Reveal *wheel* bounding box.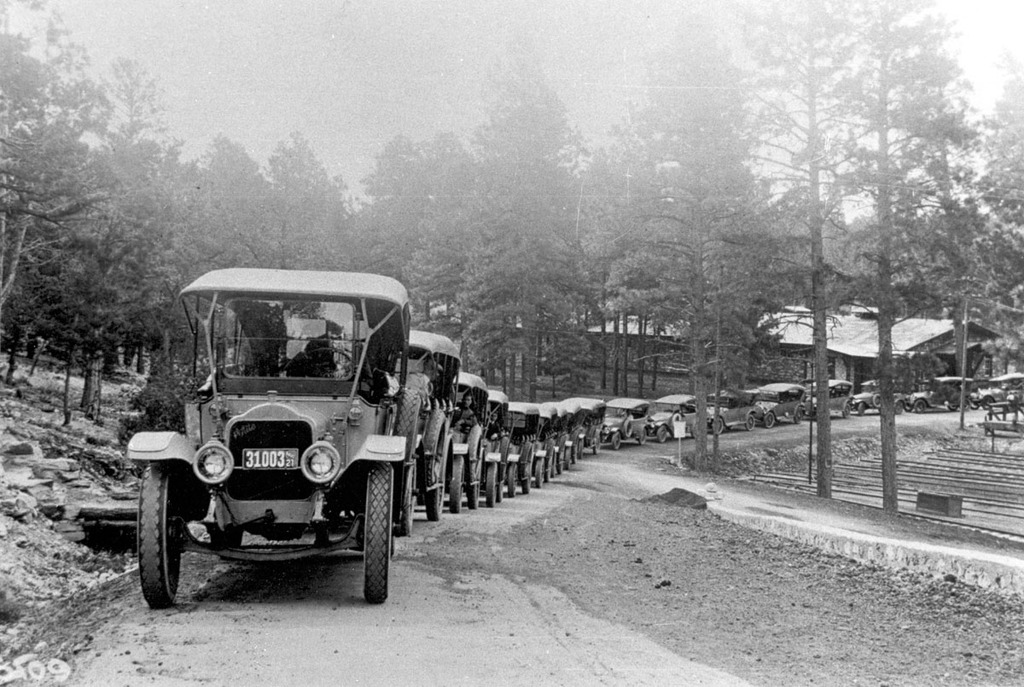
Revealed: crop(428, 407, 438, 481).
